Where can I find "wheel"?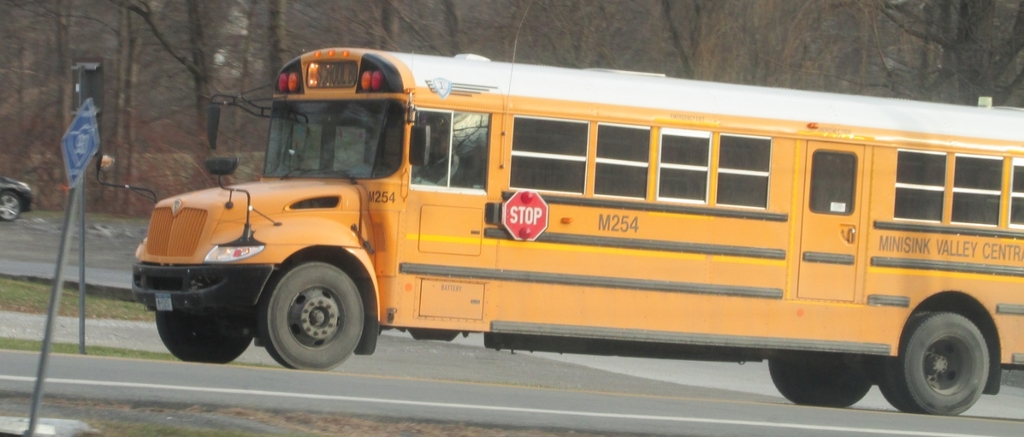
You can find it at left=251, top=258, right=366, bottom=360.
